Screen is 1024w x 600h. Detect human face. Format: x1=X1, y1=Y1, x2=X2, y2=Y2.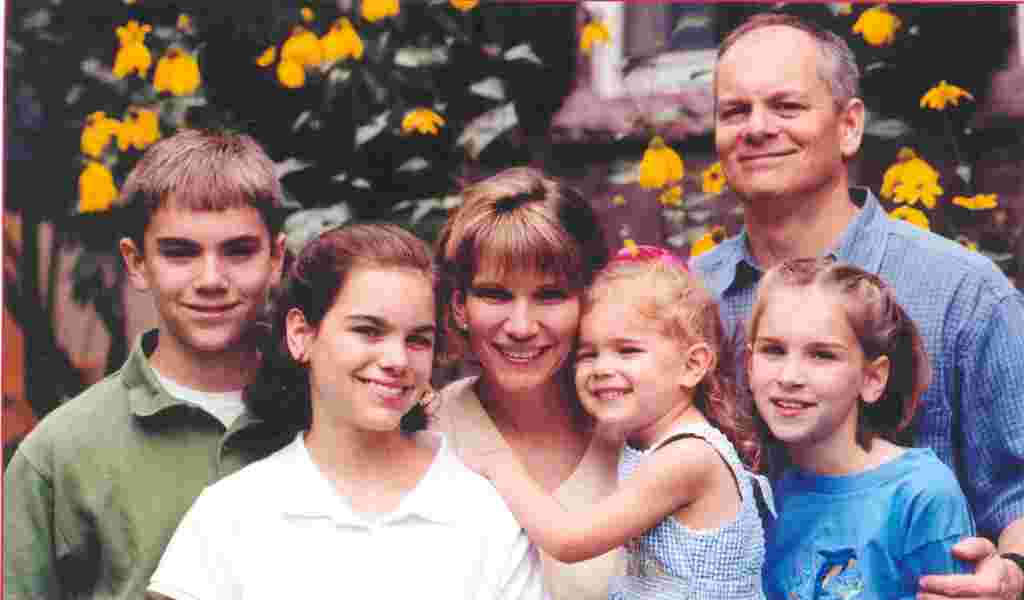
x1=749, y1=286, x2=873, y2=439.
